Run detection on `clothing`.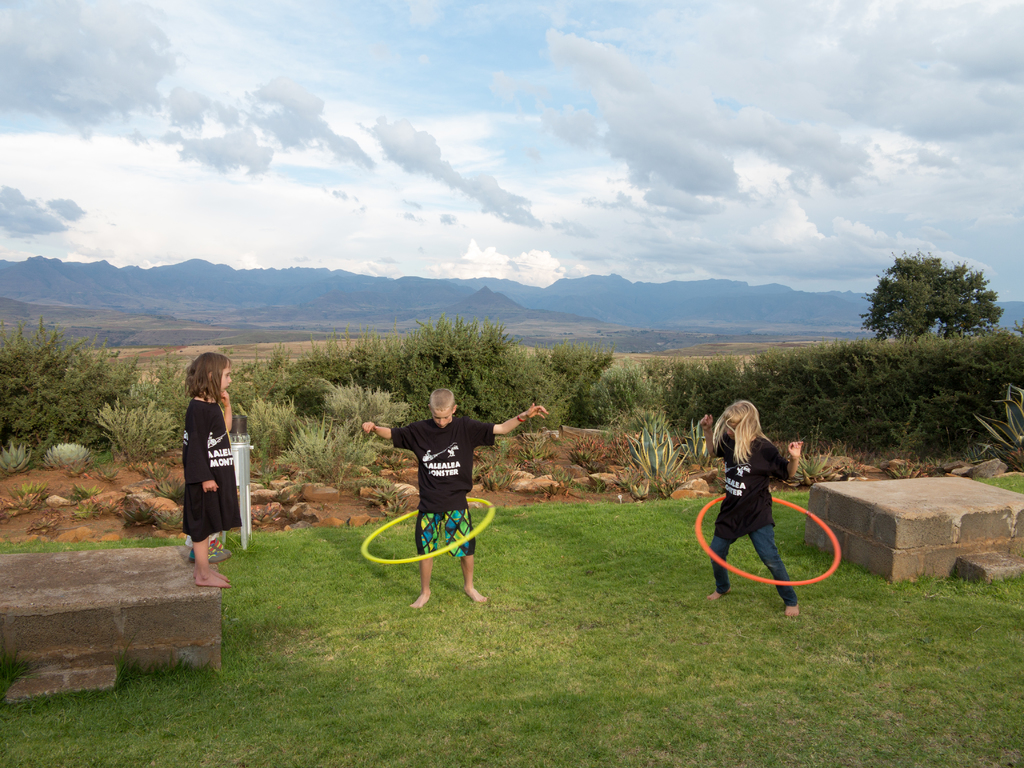
Result: box=[392, 395, 519, 564].
